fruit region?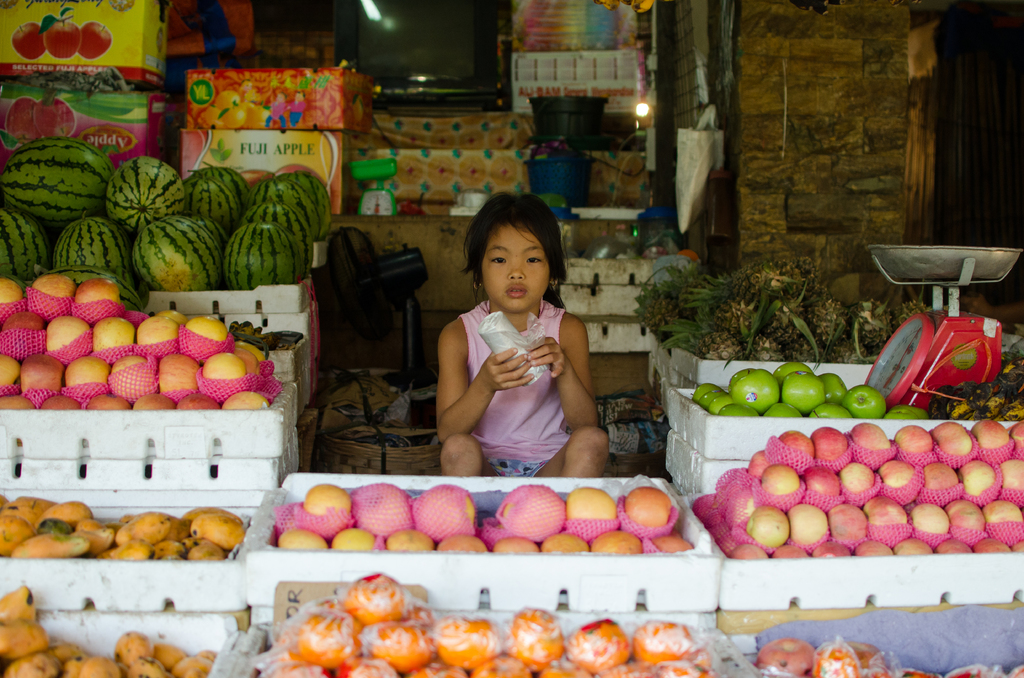
crop(846, 467, 875, 502)
